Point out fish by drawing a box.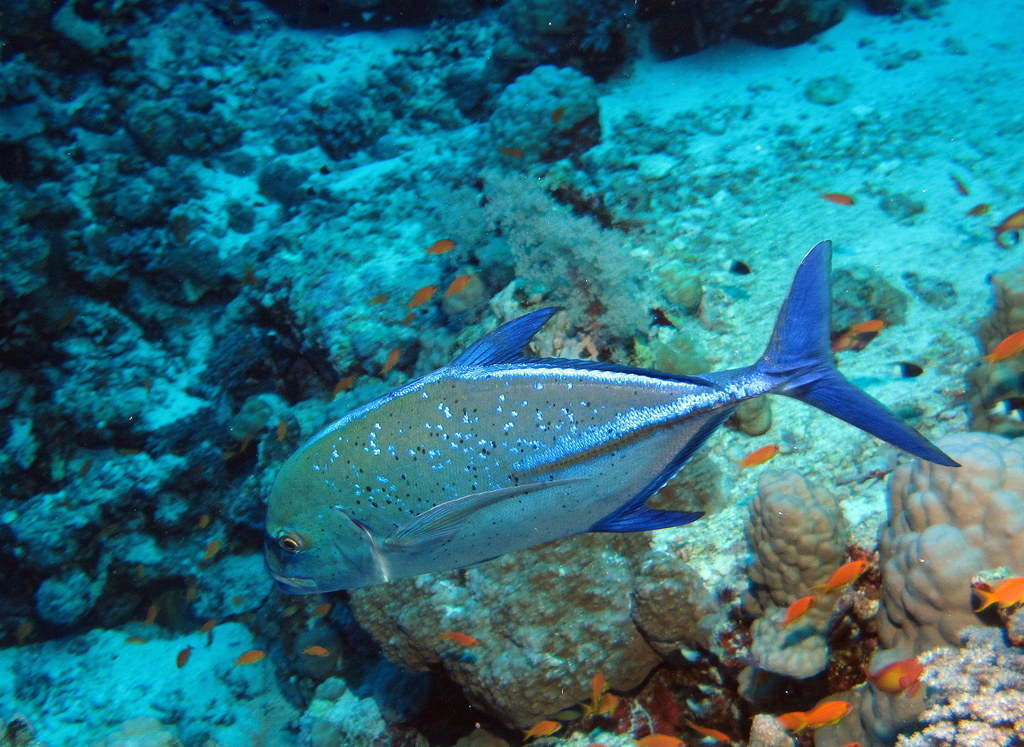
select_region(796, 703, 856, 733).
